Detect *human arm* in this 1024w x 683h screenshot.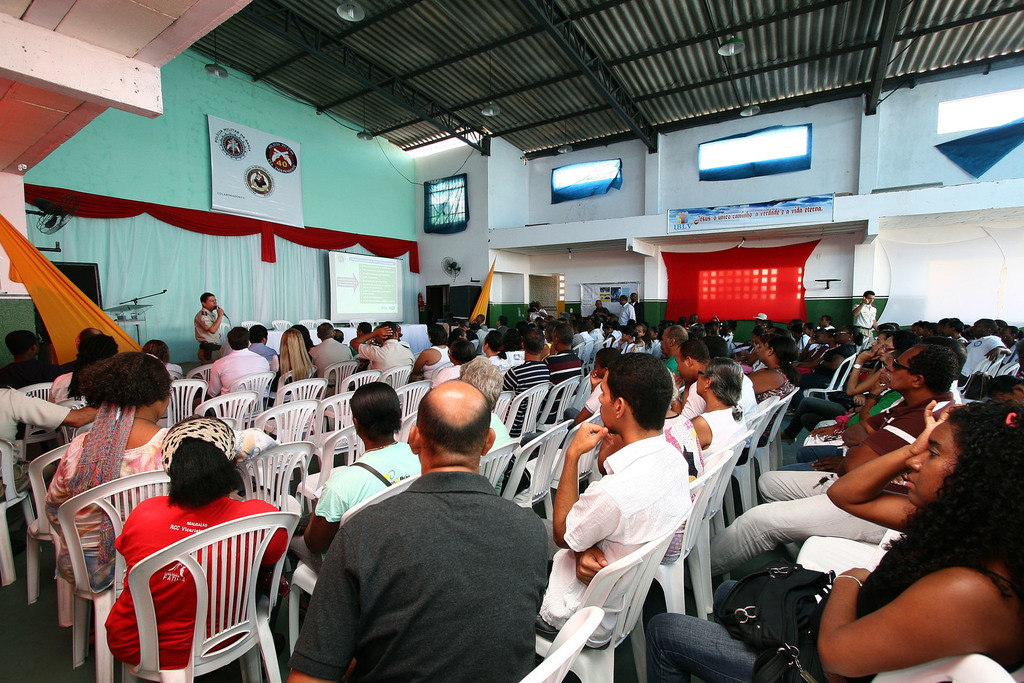
Detection: pyautogui.locateOnScreen(292, 511, 357, 679).
